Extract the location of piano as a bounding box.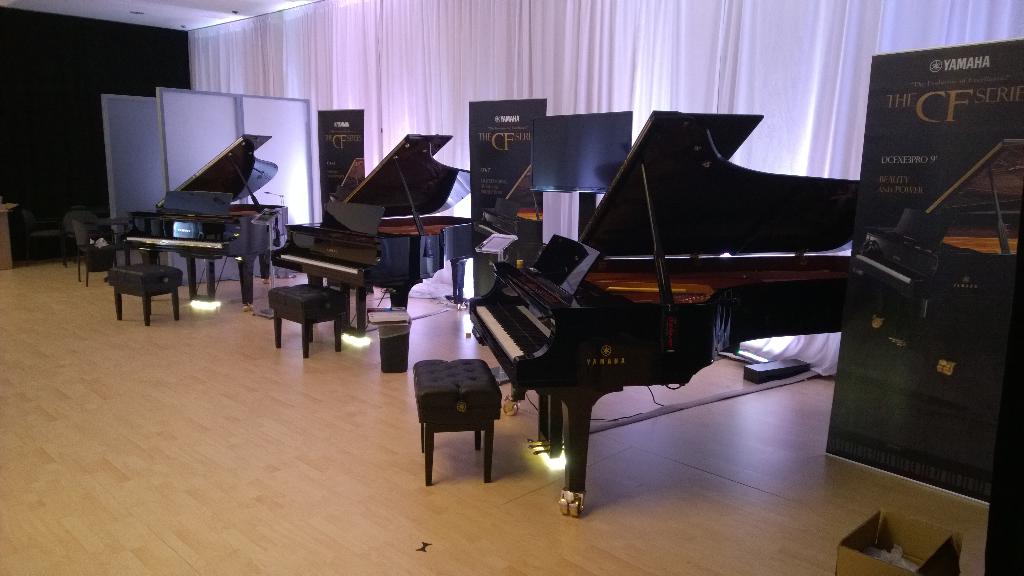
detection(255, 122, 495, 346).
